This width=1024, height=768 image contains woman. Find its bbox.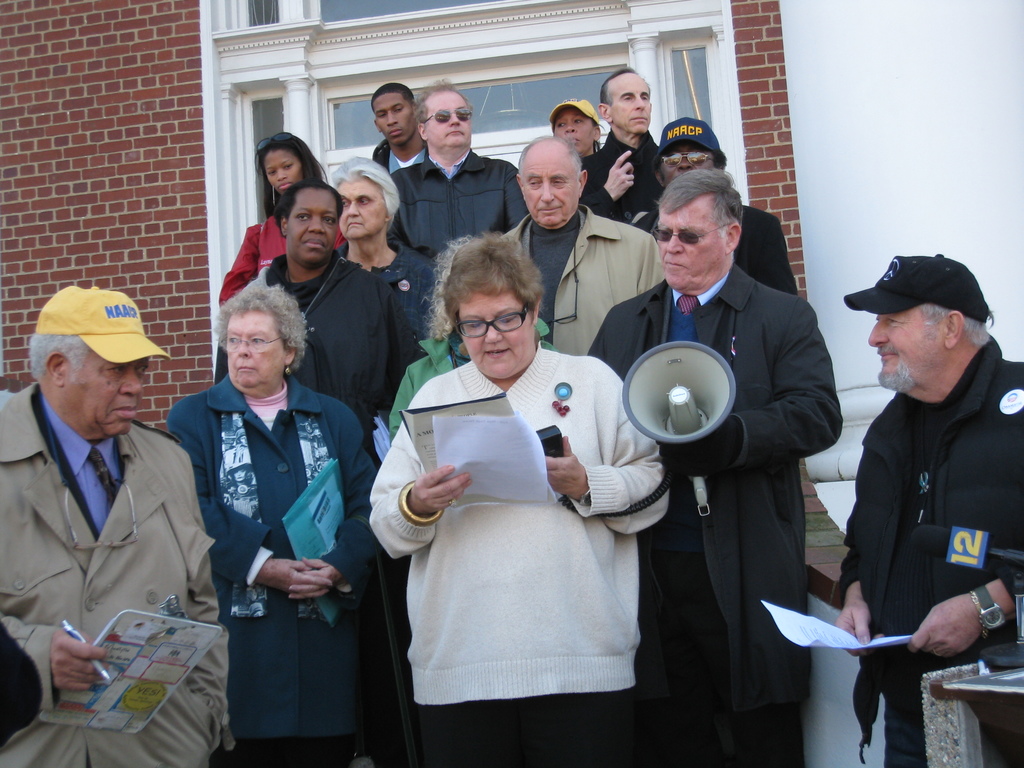
box=[212, 182, 431, 433].
